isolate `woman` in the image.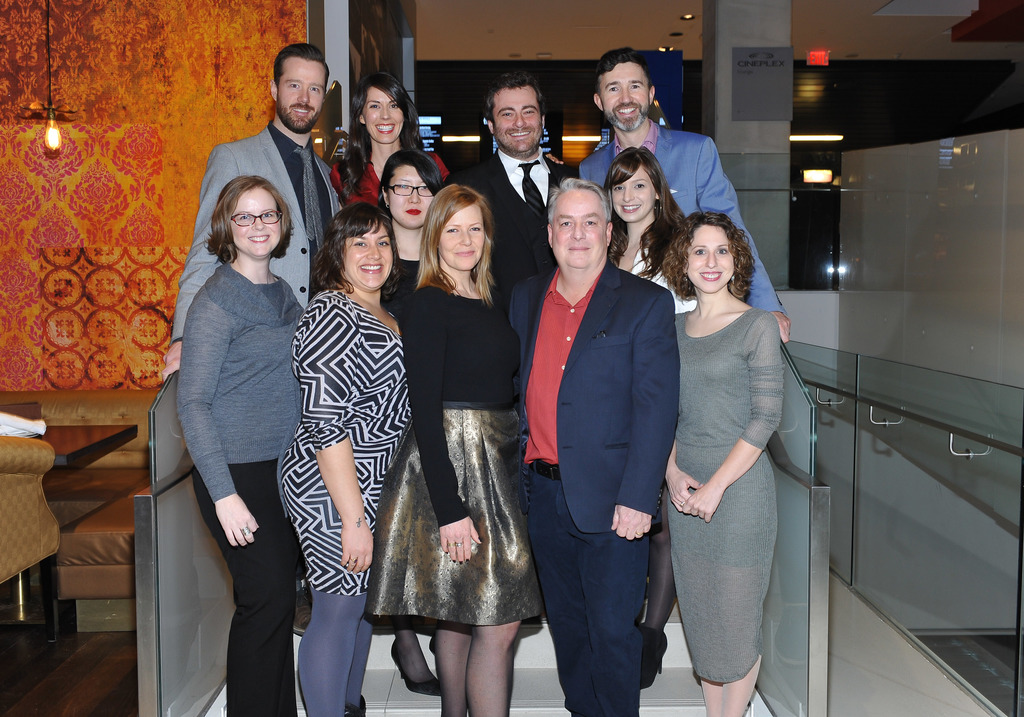
Isolated region: 174, 174, 306, 716.
